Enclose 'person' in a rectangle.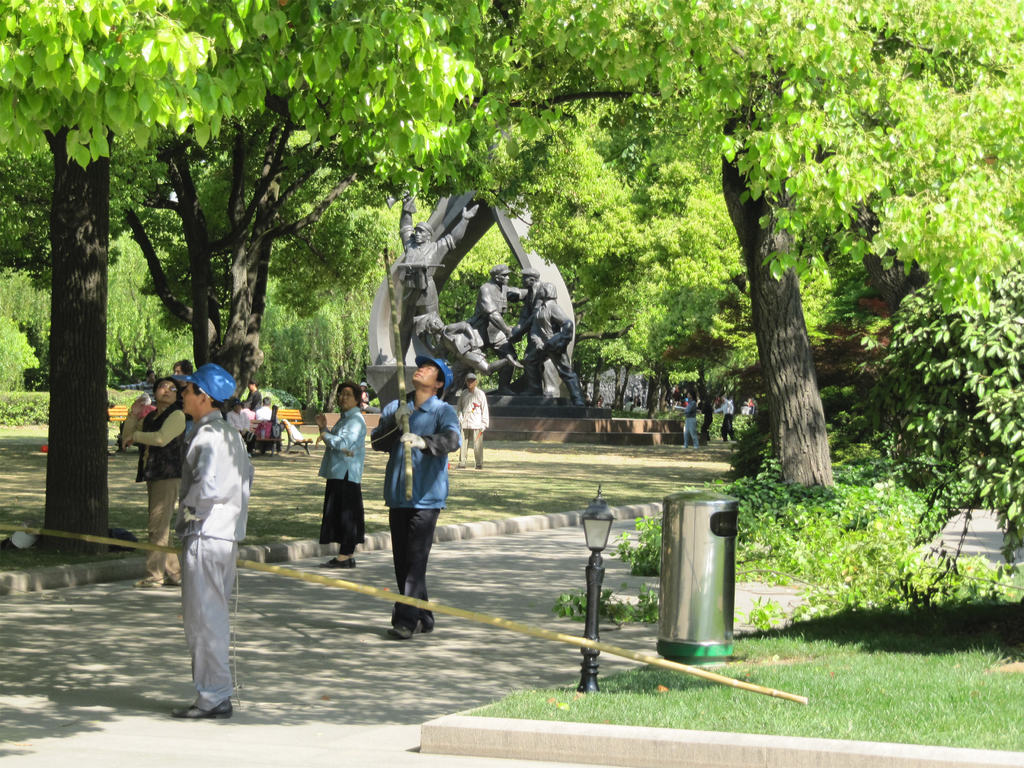
[254,392,278,425].
